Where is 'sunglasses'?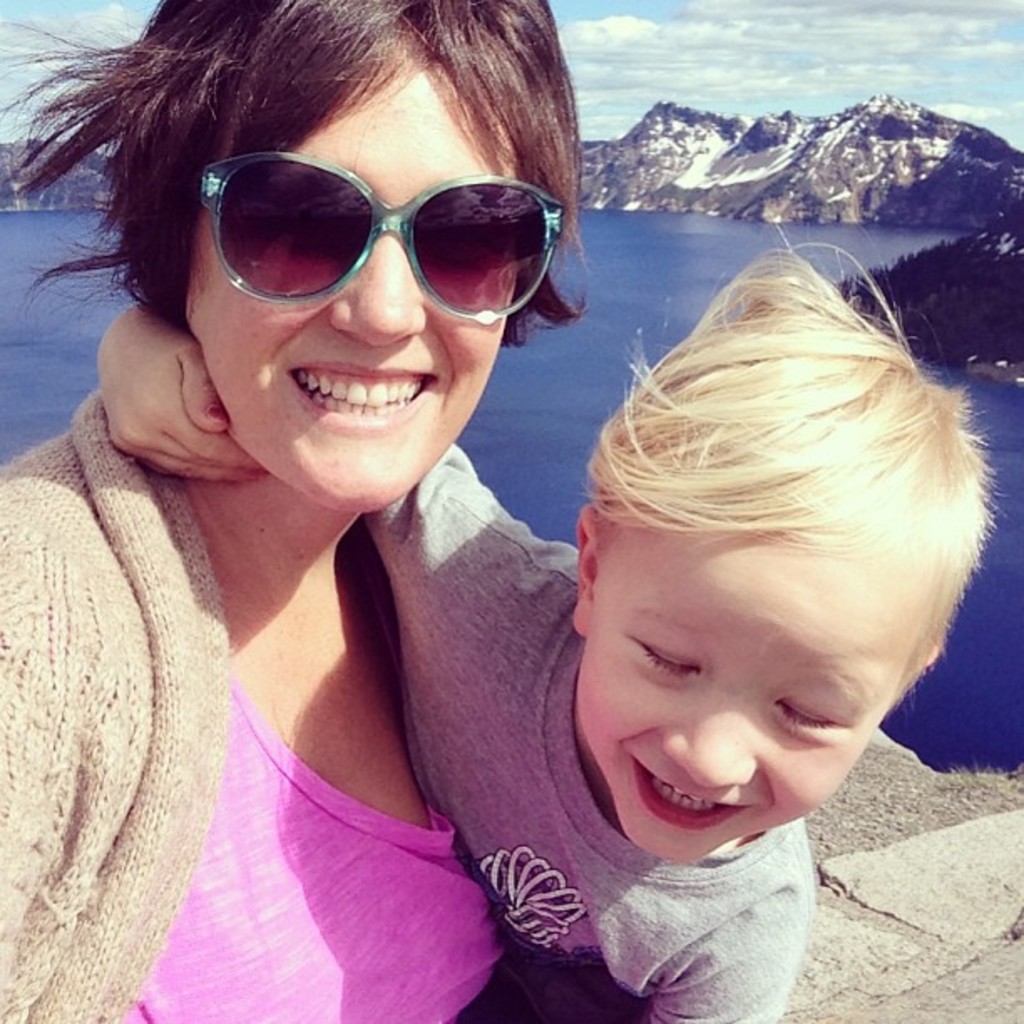
bbox=(169, 159, 556, 316).
